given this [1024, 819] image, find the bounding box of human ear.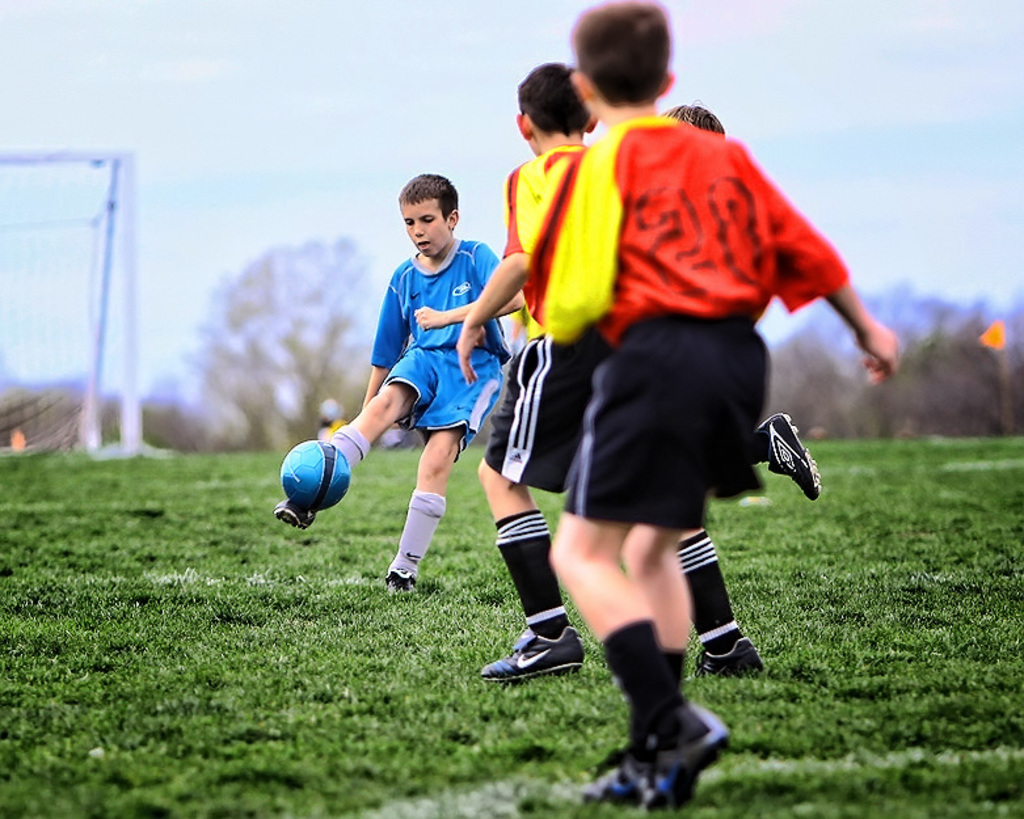
(573, 69, 590, 104).
